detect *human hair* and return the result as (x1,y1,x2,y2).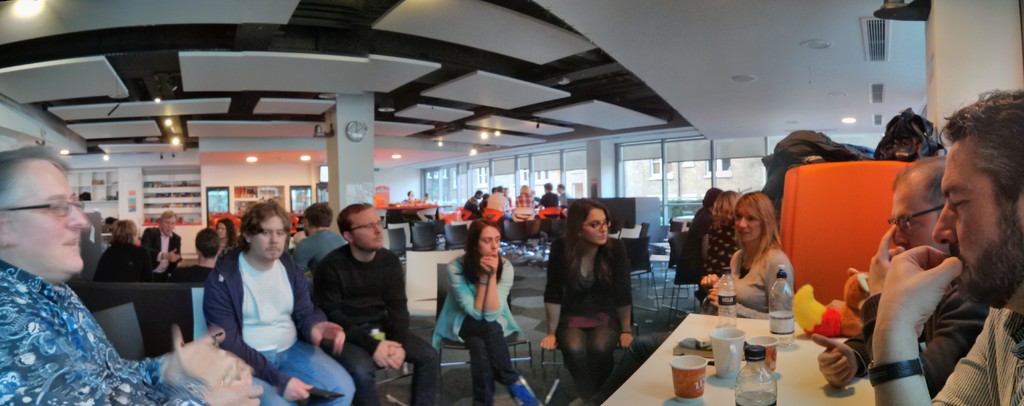
(700,189,724,208).
